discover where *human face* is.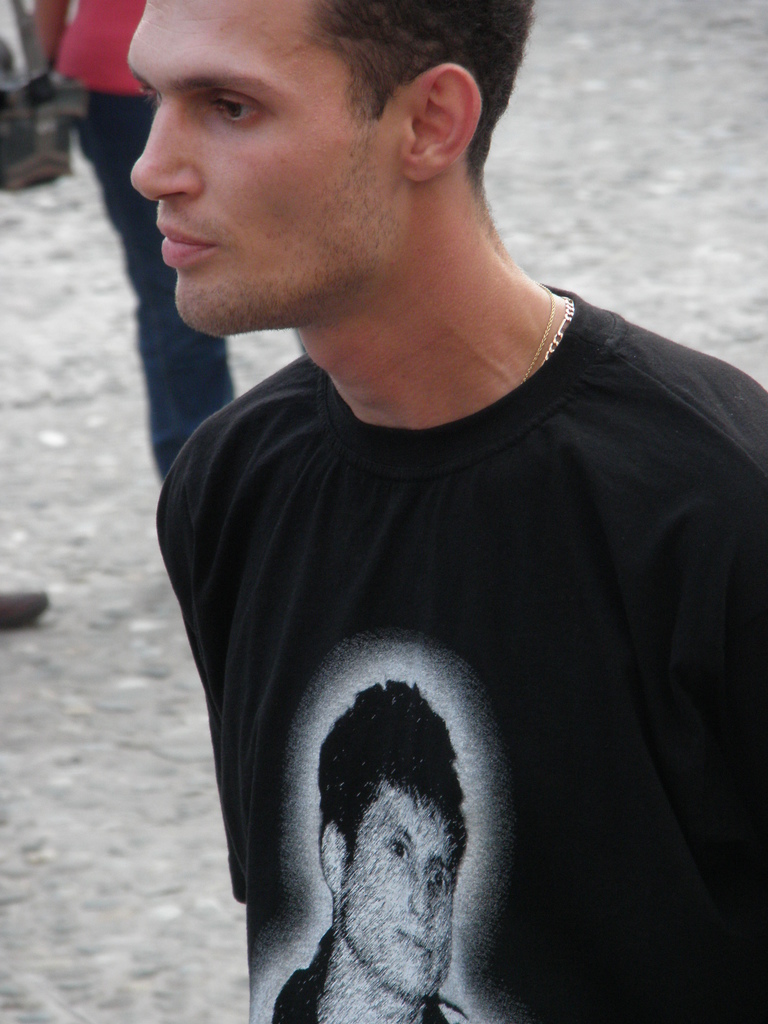
Discovered at 129, 0, 407, 340.
